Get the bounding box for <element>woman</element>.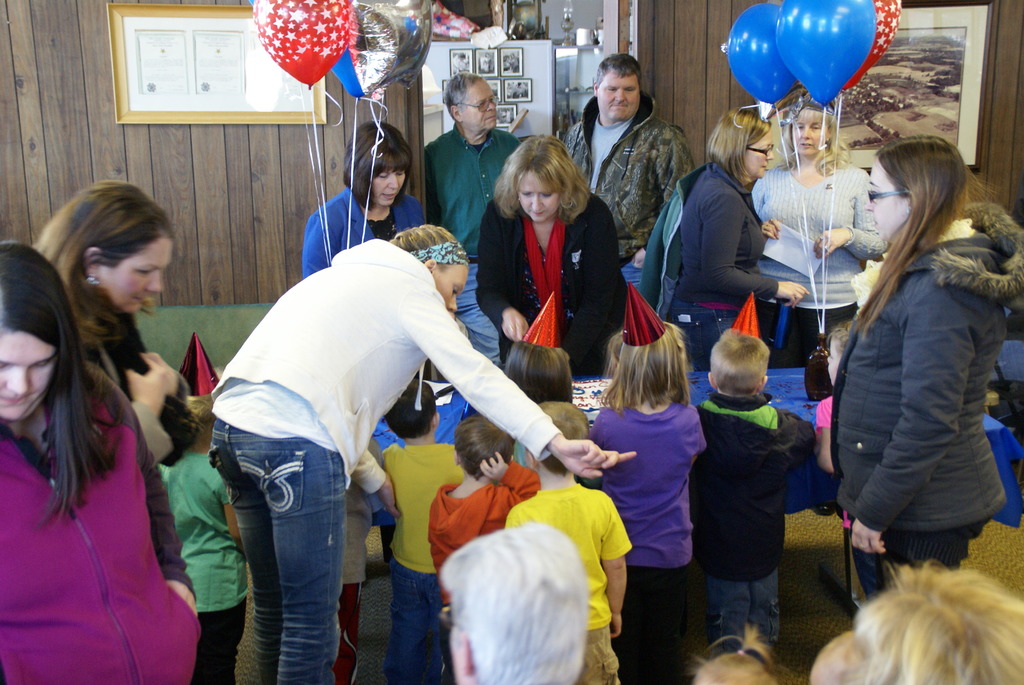
(left=742, top=93, right=872, bottom=375).
